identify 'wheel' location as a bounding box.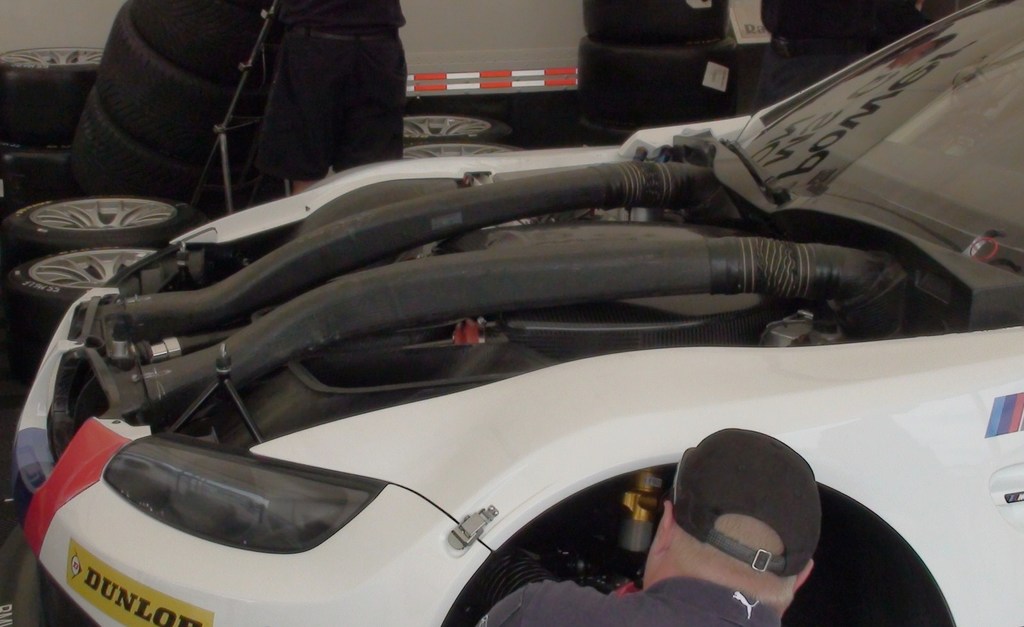
{"left": 573, "top": 37, "right": 741, "bottom": 143}.
